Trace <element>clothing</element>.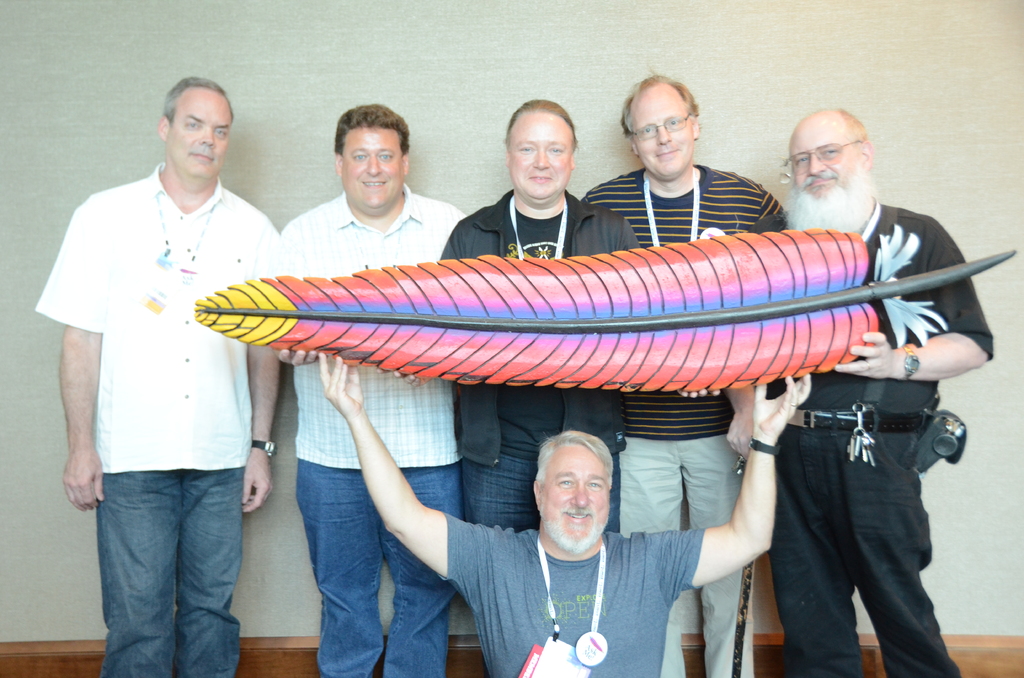
Traced to l=44, t=97, r=278, b=651.
